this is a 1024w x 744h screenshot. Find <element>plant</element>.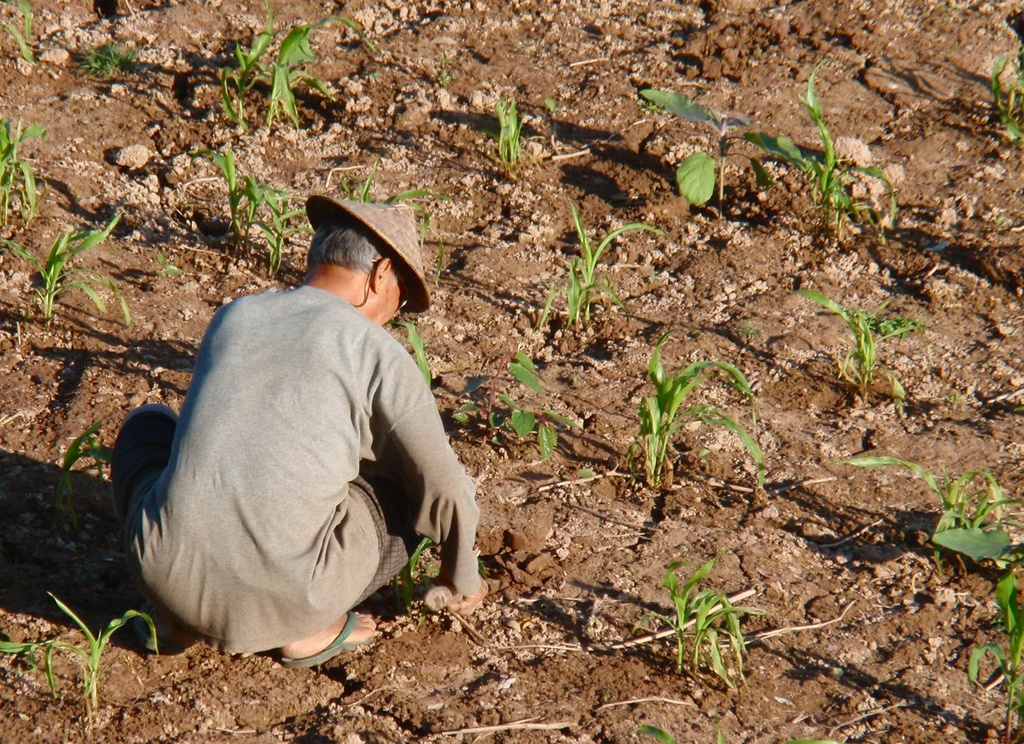
Bounding box: rect(1, 0, 42, 66).
